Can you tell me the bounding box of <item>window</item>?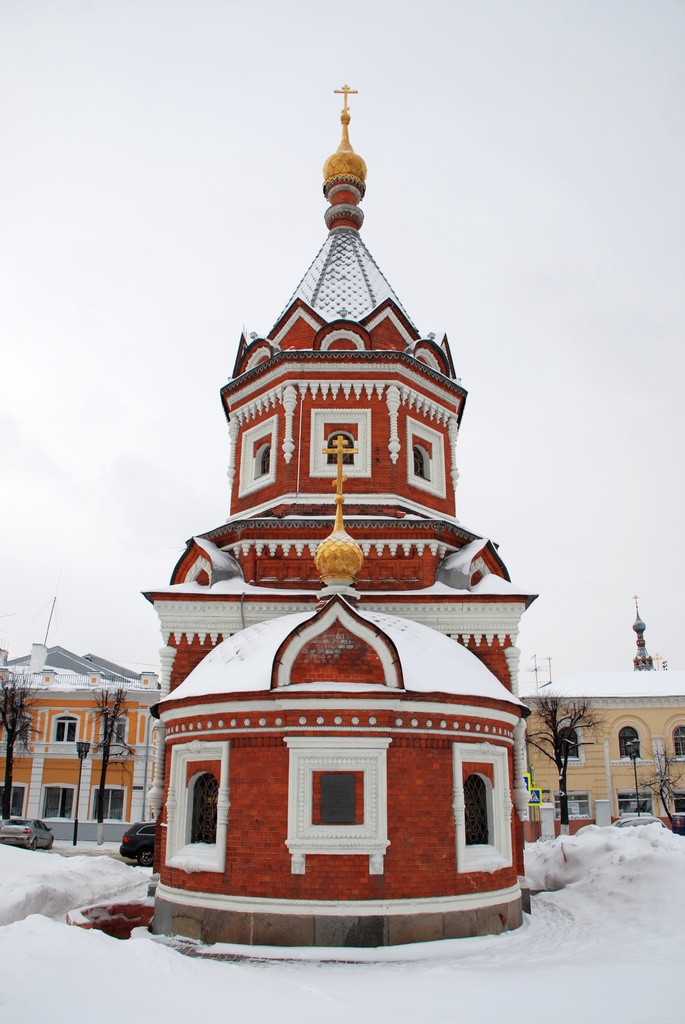
bbox(675, 726, 684, 760).
